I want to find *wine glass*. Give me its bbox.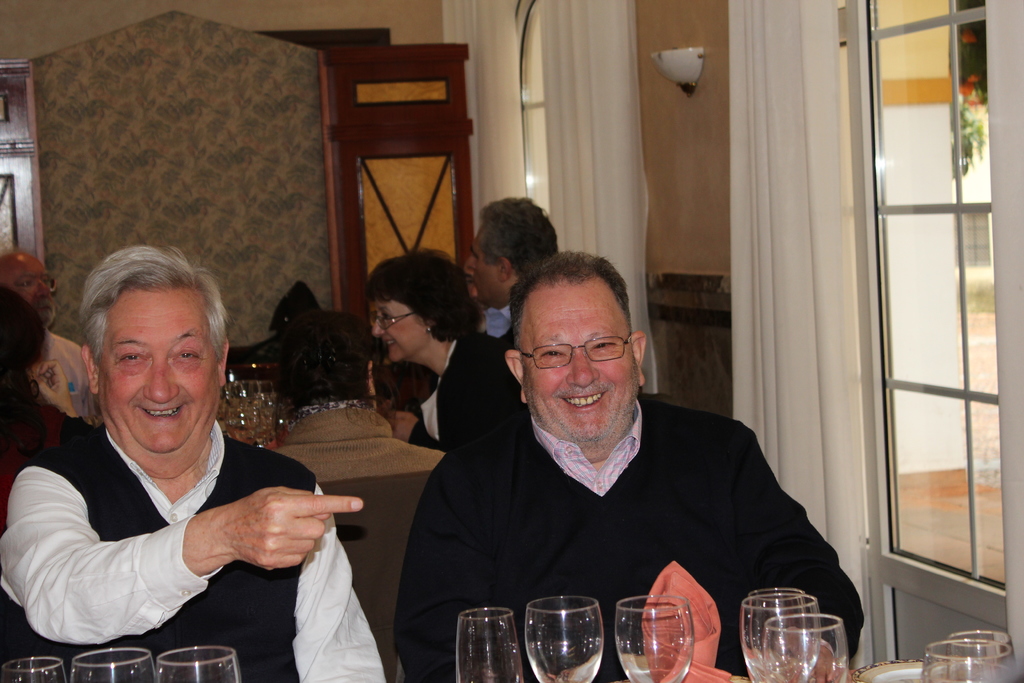
bbox=(74, 649, 155, 682).
